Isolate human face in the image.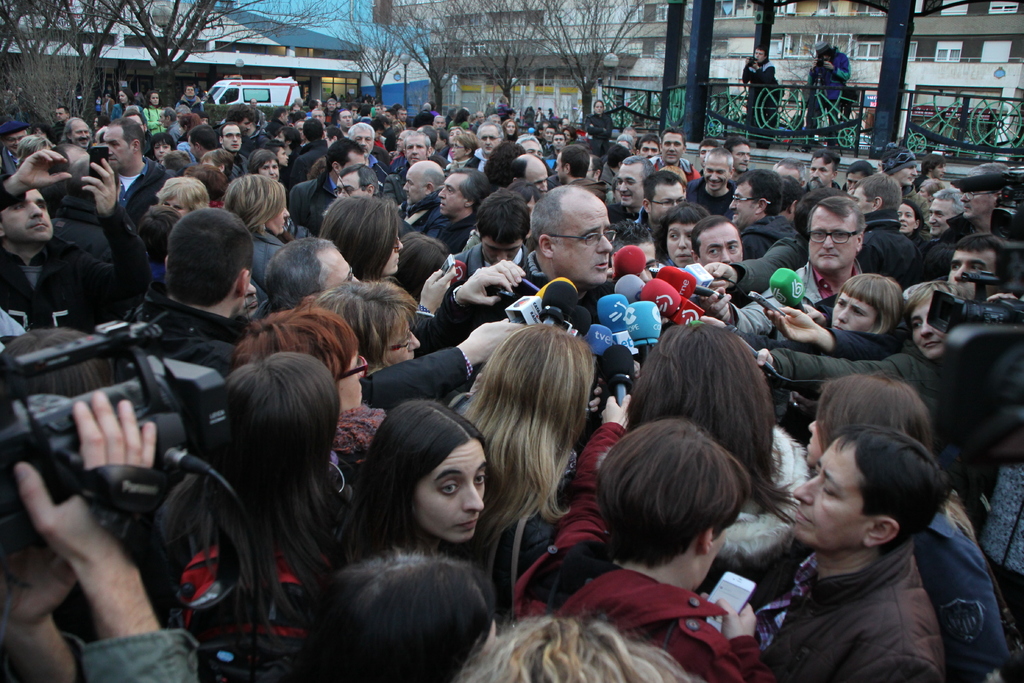
Isolated region: (left=640, top=143, right=666, bottom=164).
